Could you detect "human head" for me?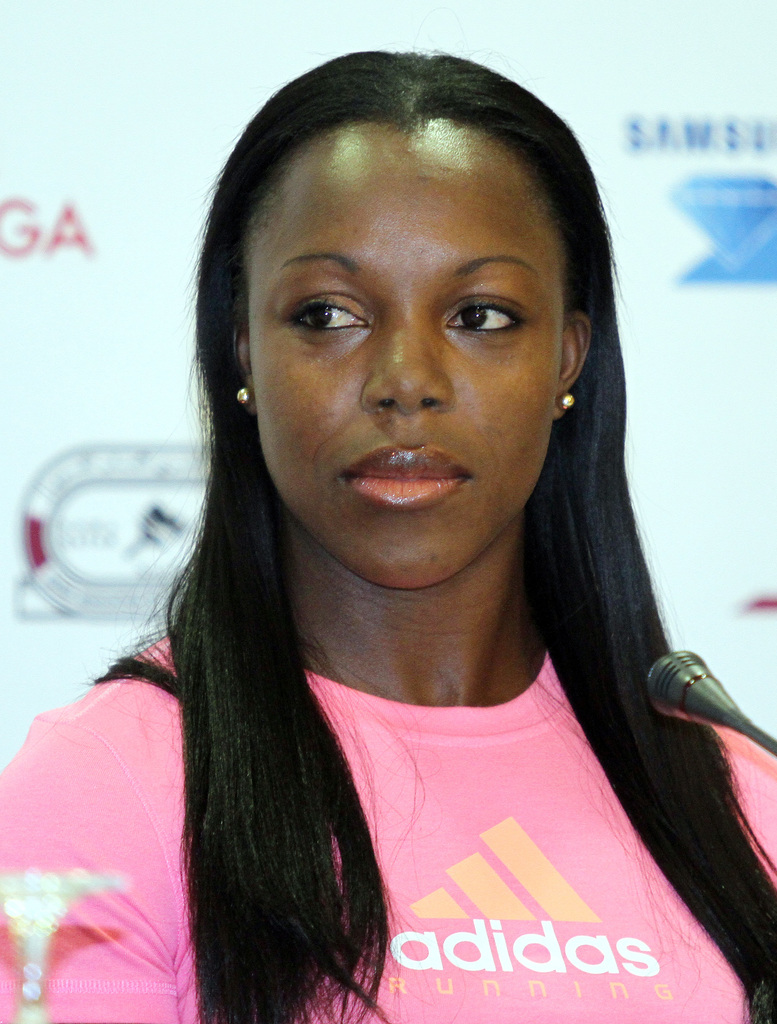
Detection result: bbox(215, 166, 619, 620).
